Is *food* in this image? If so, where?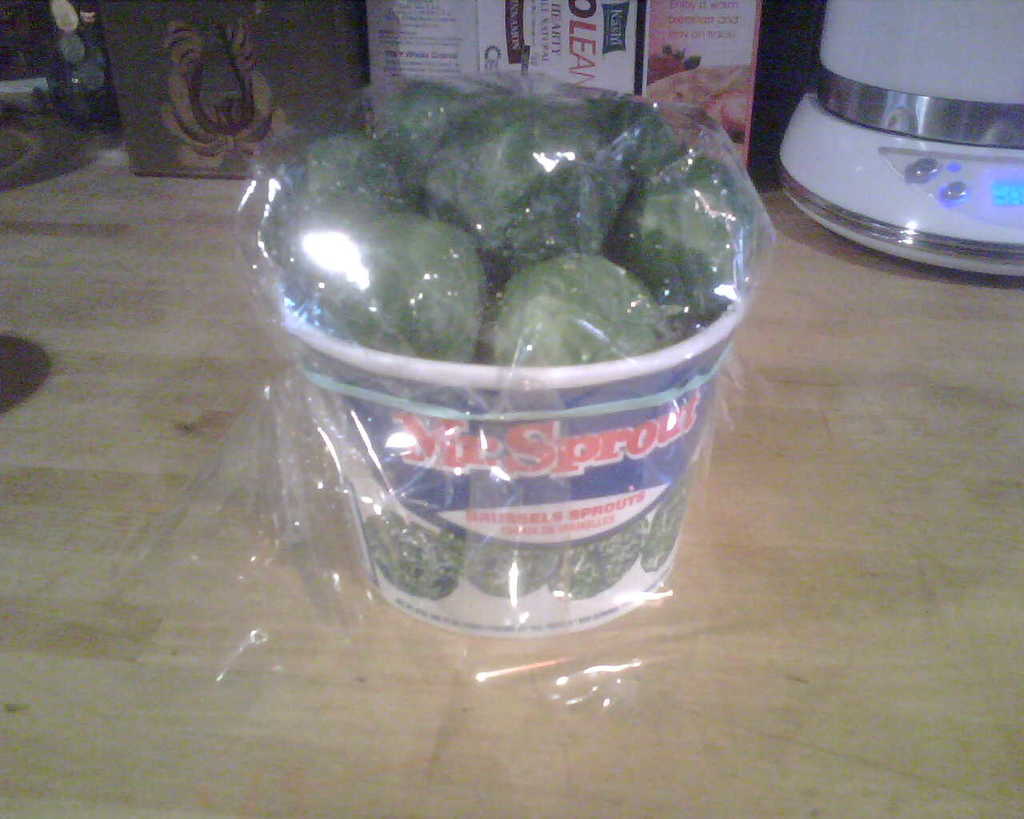
Yes, at {"left": 378, "top": 76, "right": 504, "bottom": 216}.
